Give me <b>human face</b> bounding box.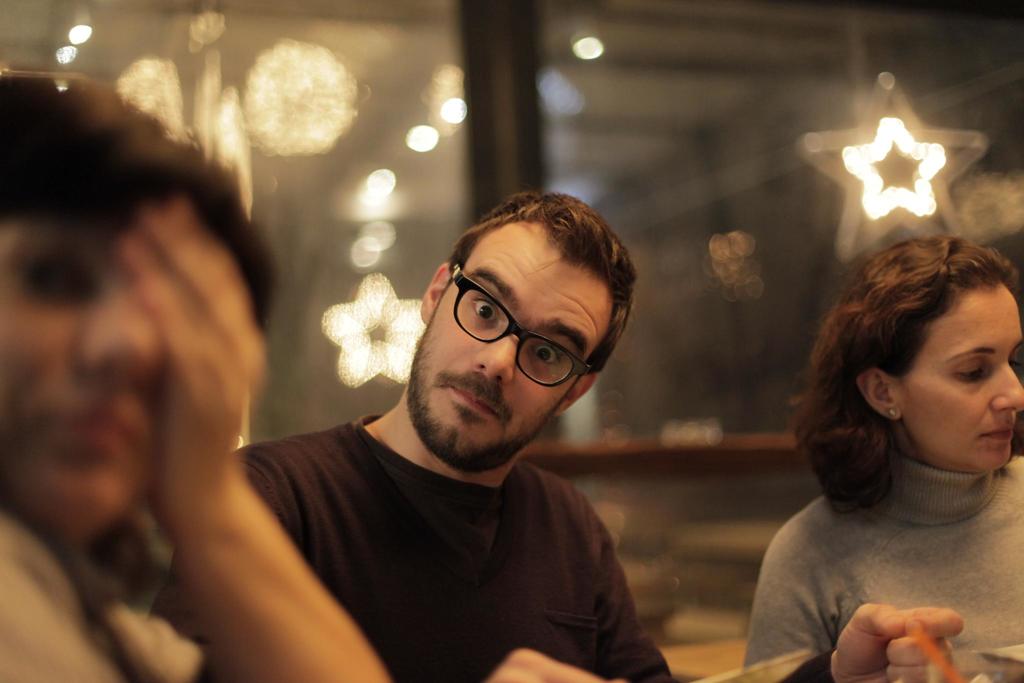
<region>417, 221, 612, 457</region>.
